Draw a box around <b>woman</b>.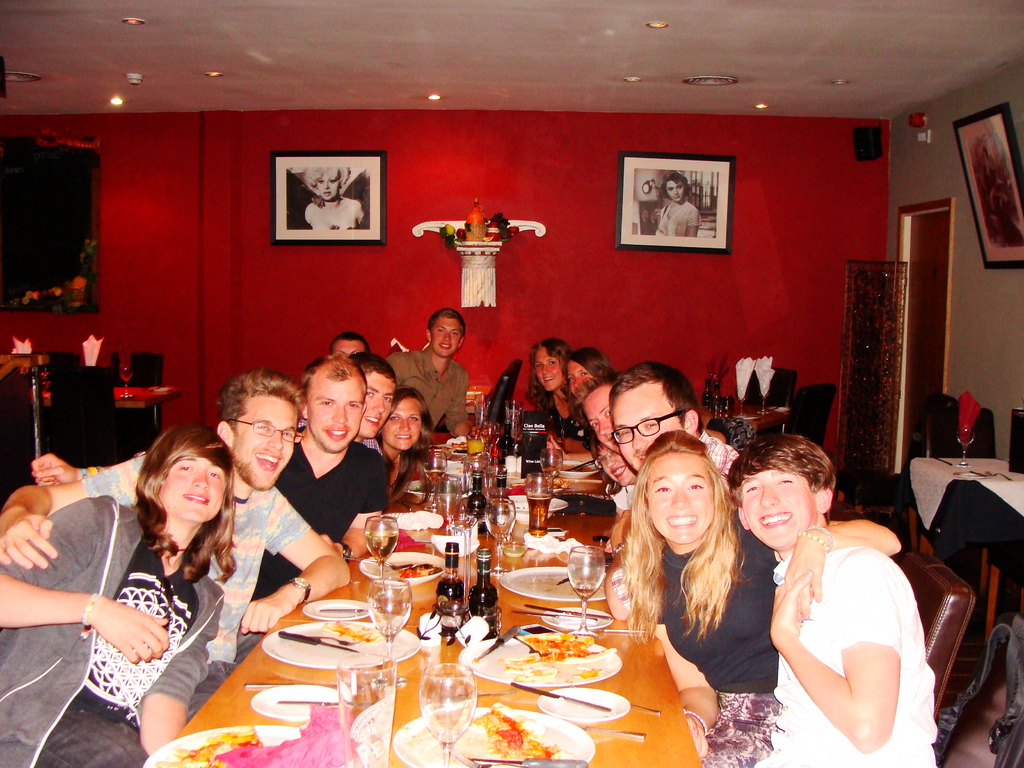
<region>61, 403, 256, 759</region>.
